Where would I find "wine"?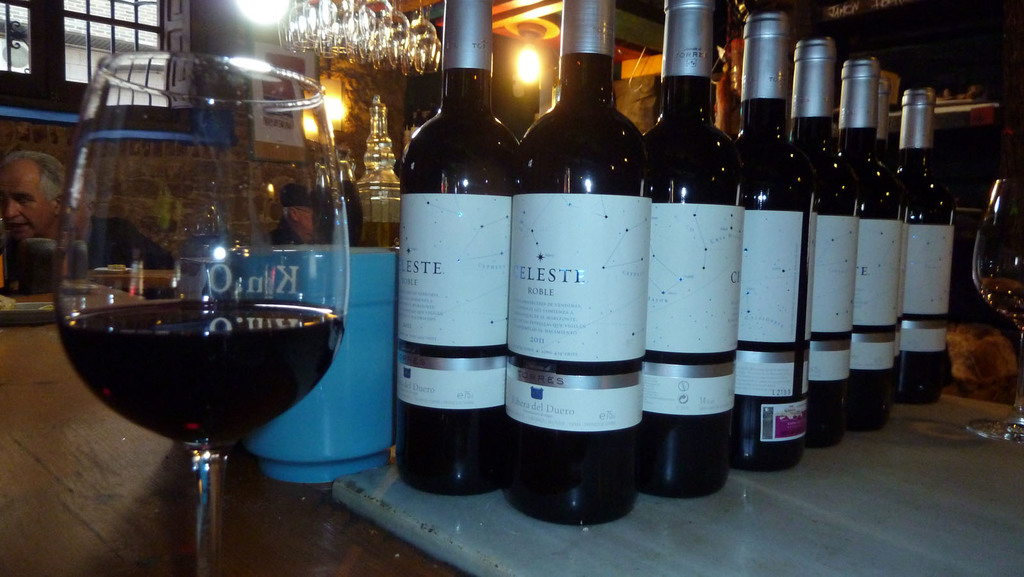
At BBox(390, 0, 520, 501).
